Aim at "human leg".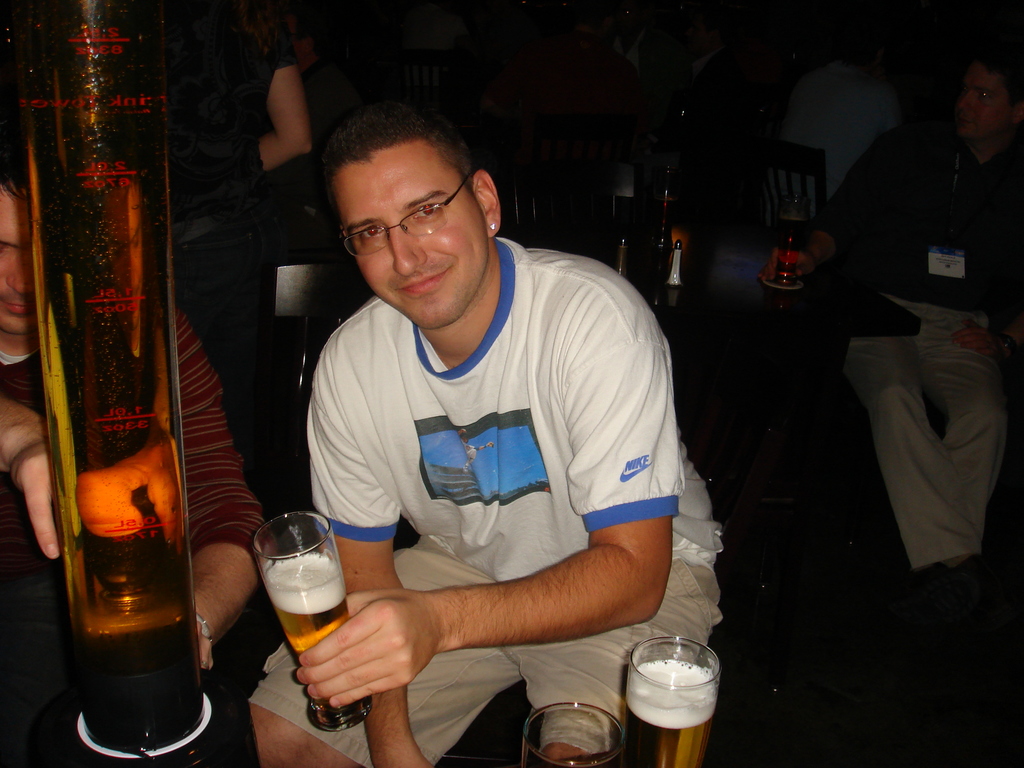
Aimed at (left=245, top=527, right=518, bottom=766).
